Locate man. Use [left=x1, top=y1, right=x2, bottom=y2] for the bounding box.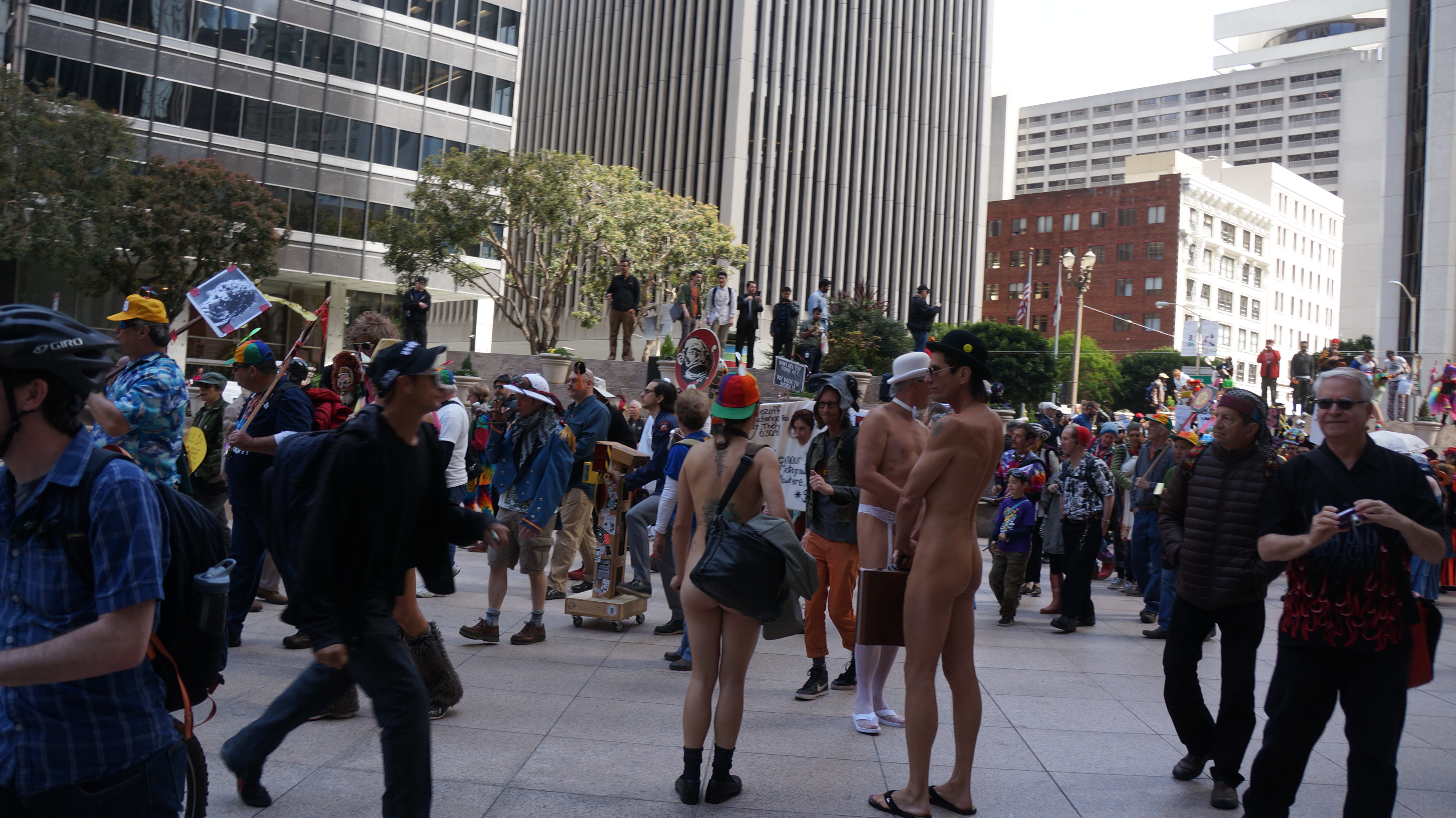
[left=235, top=109, right=257, bottom=207].
